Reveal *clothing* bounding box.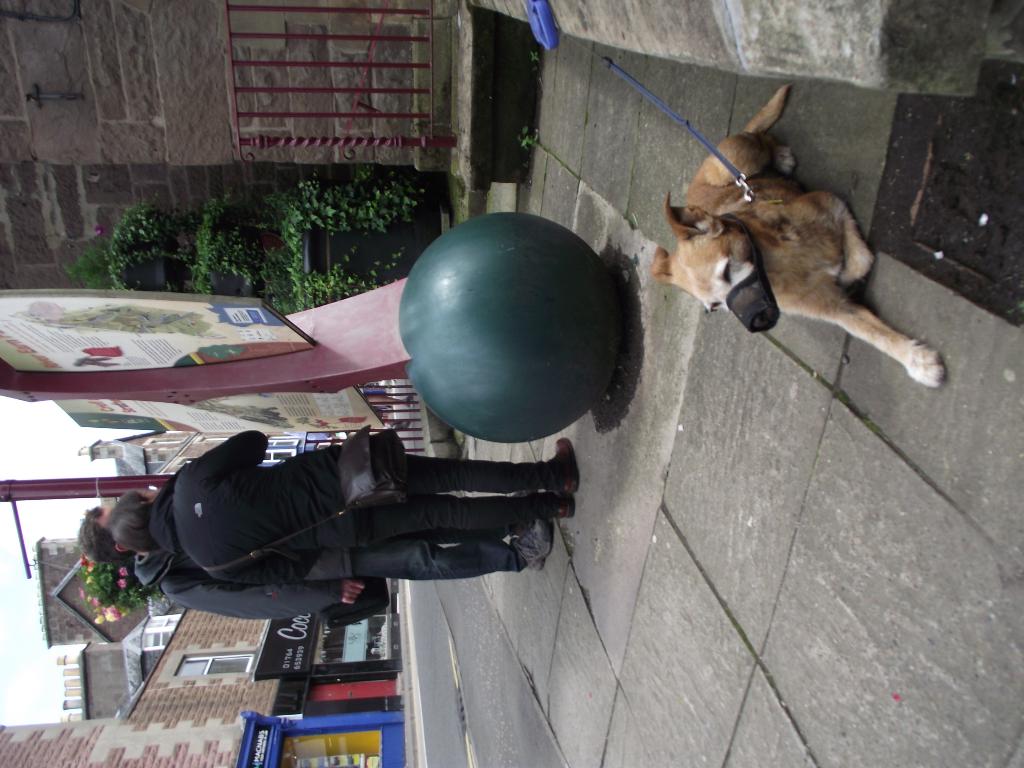
Revealed: crop(145, 425, 566, 582).
